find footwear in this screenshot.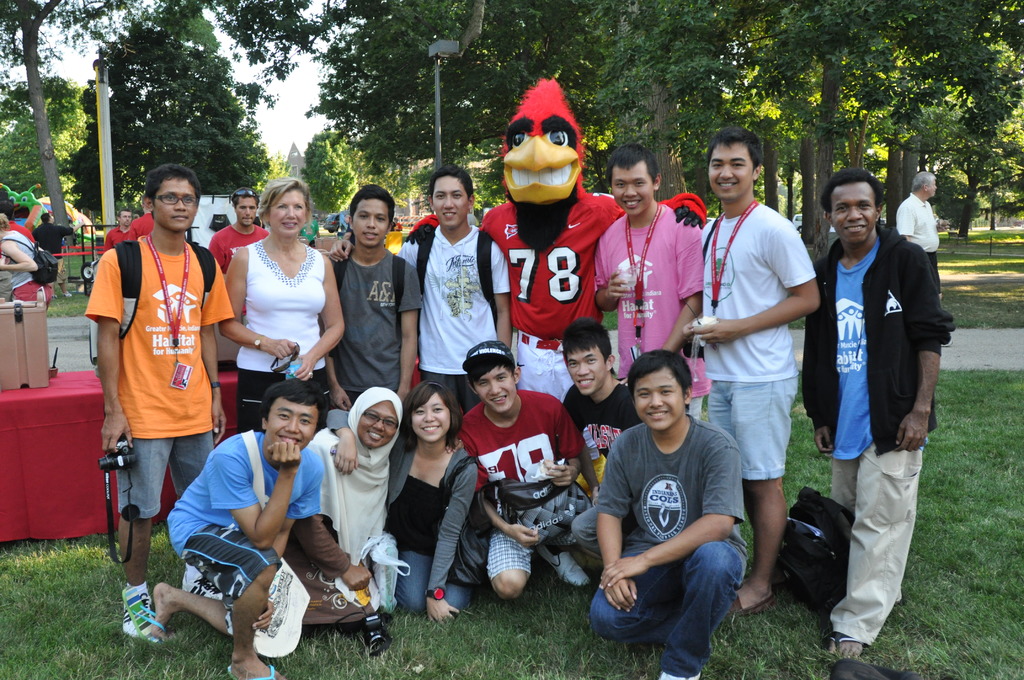
The bounding box for footwear is 829, 633, 866, 654.
